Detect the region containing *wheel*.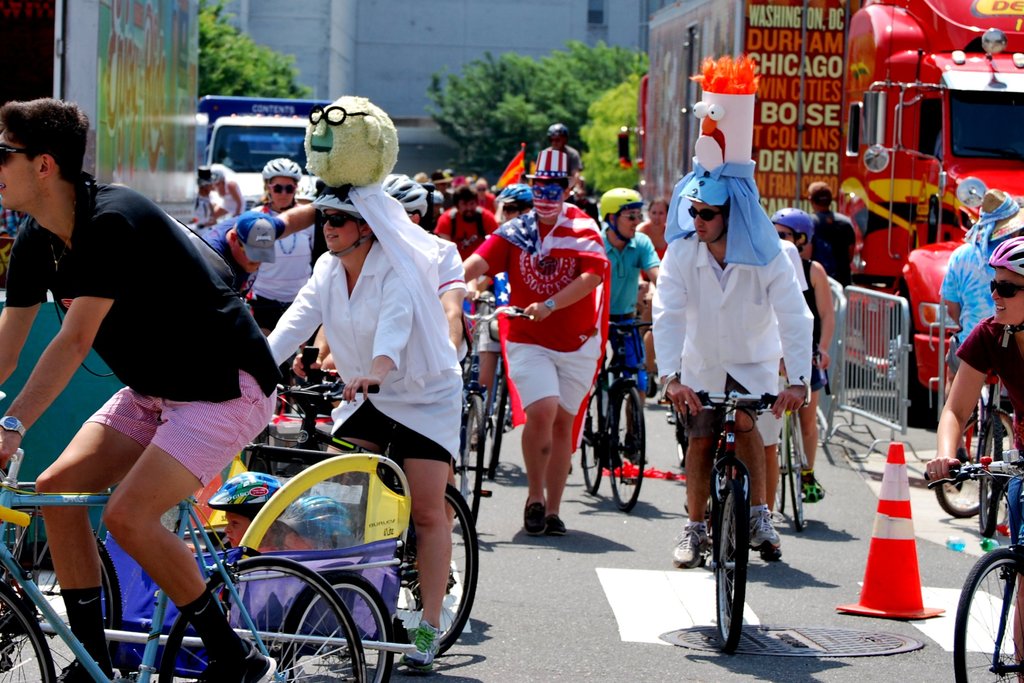
bbox(712, 473, 757, 651).
